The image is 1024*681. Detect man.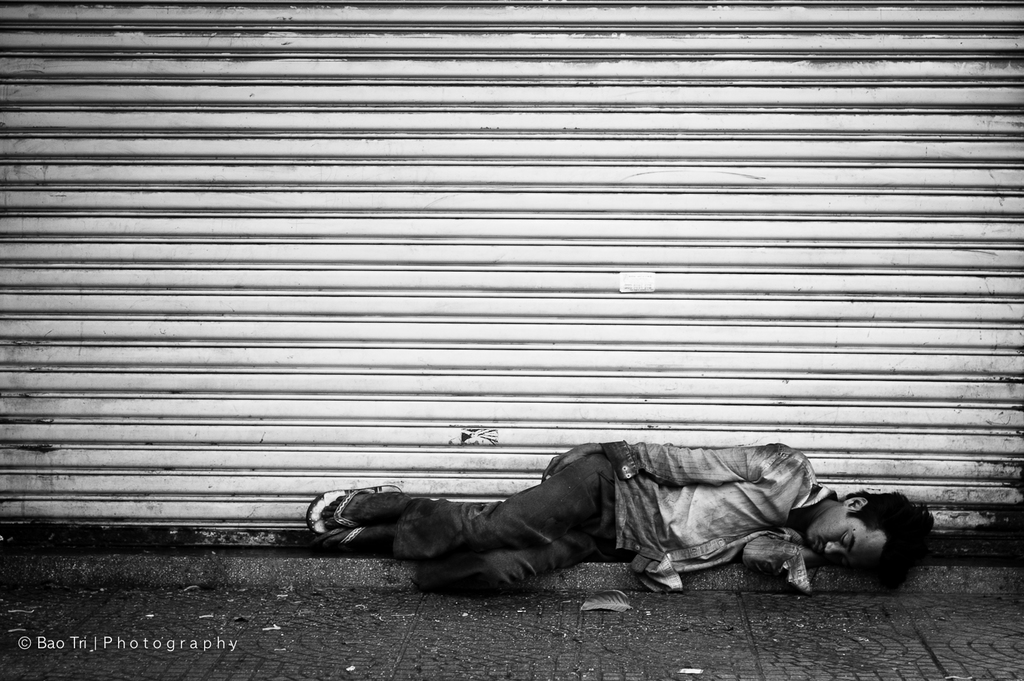
Detection: Rect(322, 437, 933, 601).
